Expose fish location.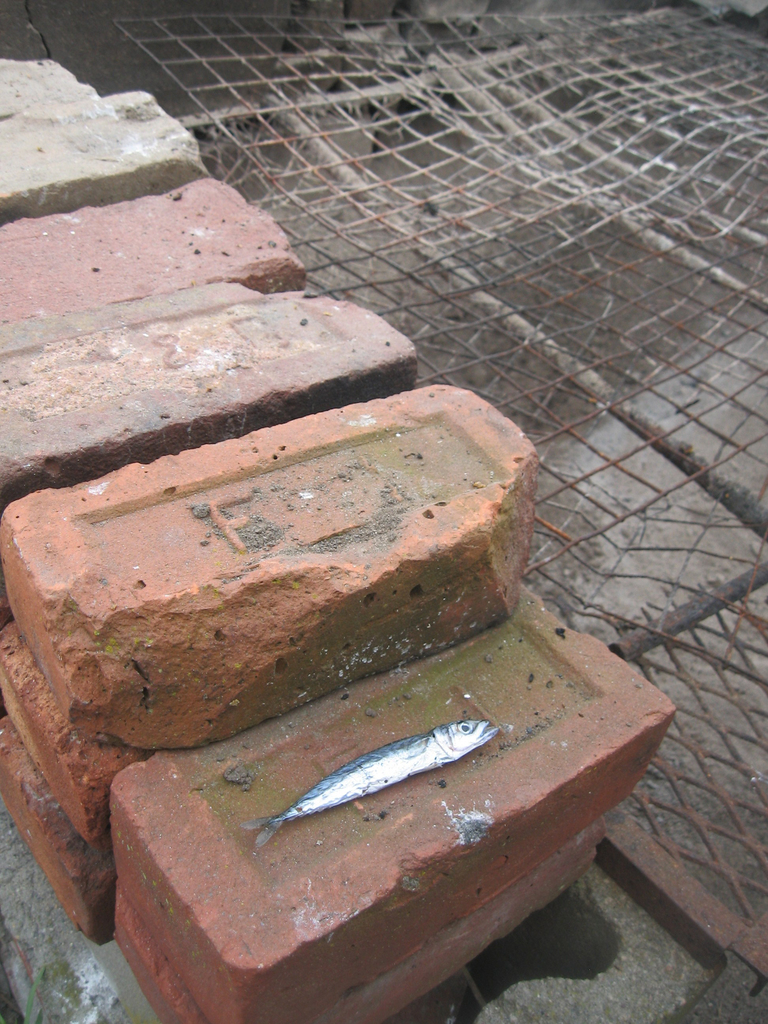
Exposed at 259, 709, 502, 850.
